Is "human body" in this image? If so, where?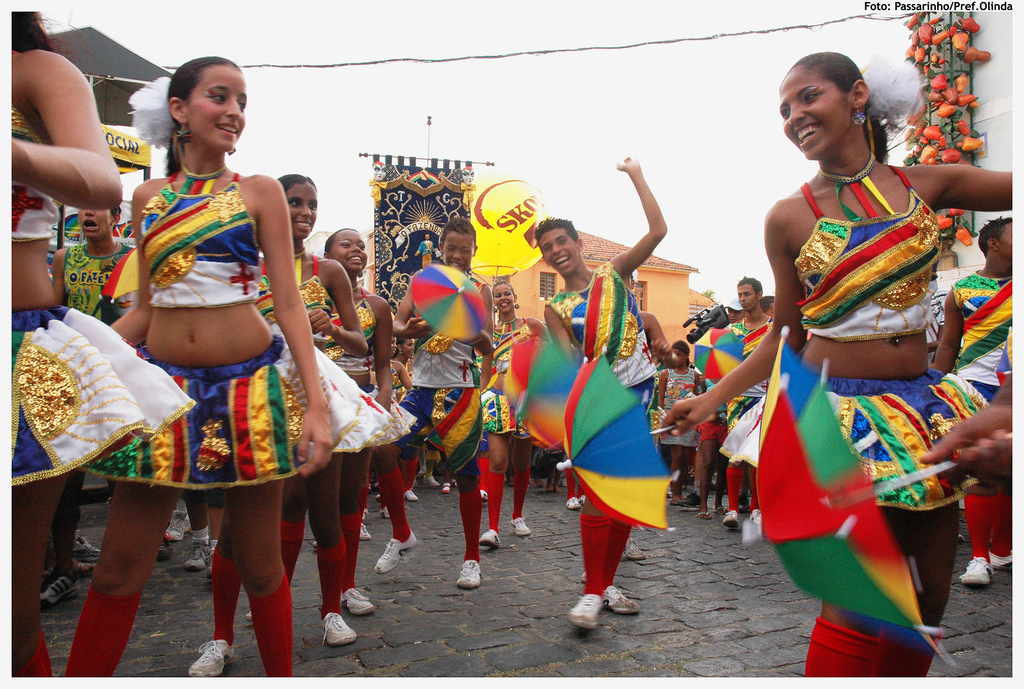
Yes, at bbox=[47, 113, 360, 676].
